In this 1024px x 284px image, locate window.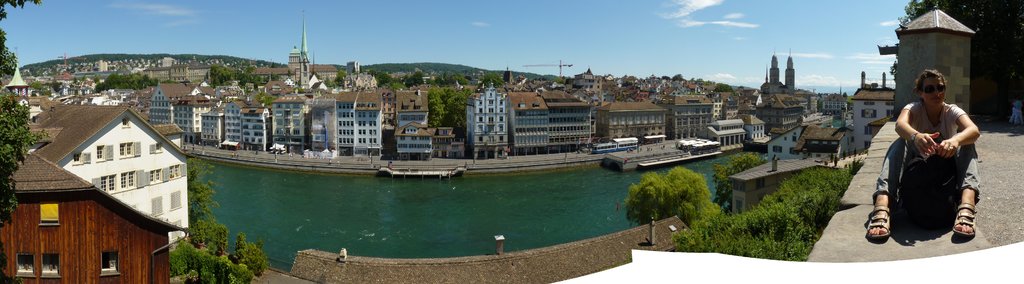
Bounding box: {"x1": 72, "y1": 152, "x2": 90, "y2": 165}.
